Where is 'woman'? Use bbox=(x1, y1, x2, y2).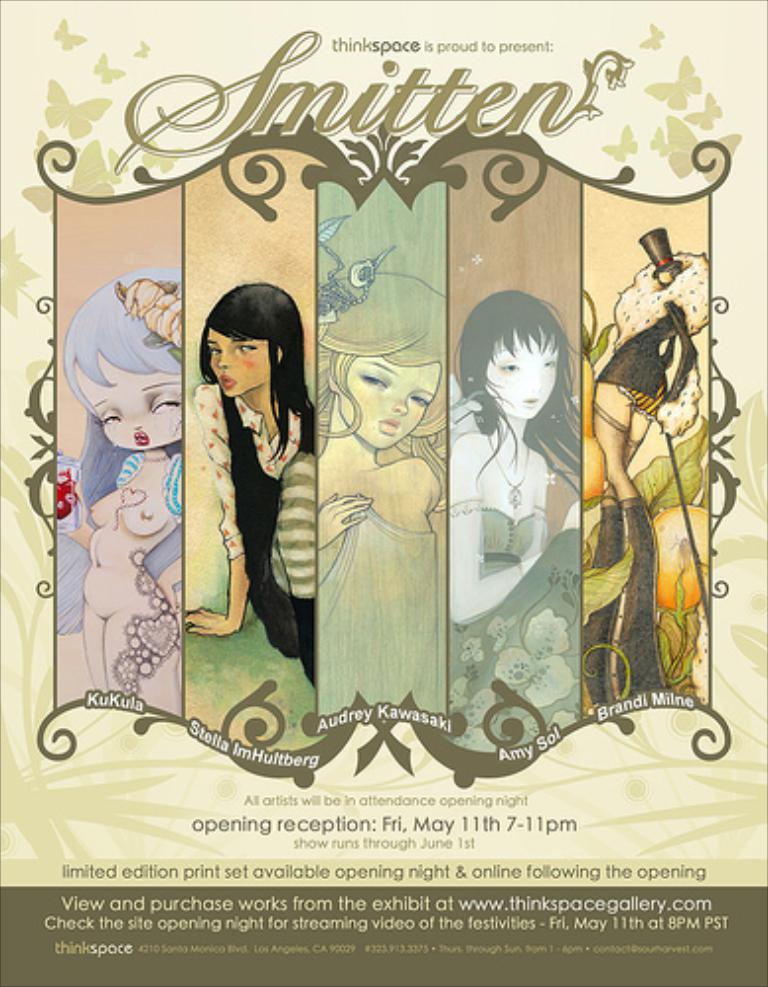
bbox=(199, 280, 316, 677).
